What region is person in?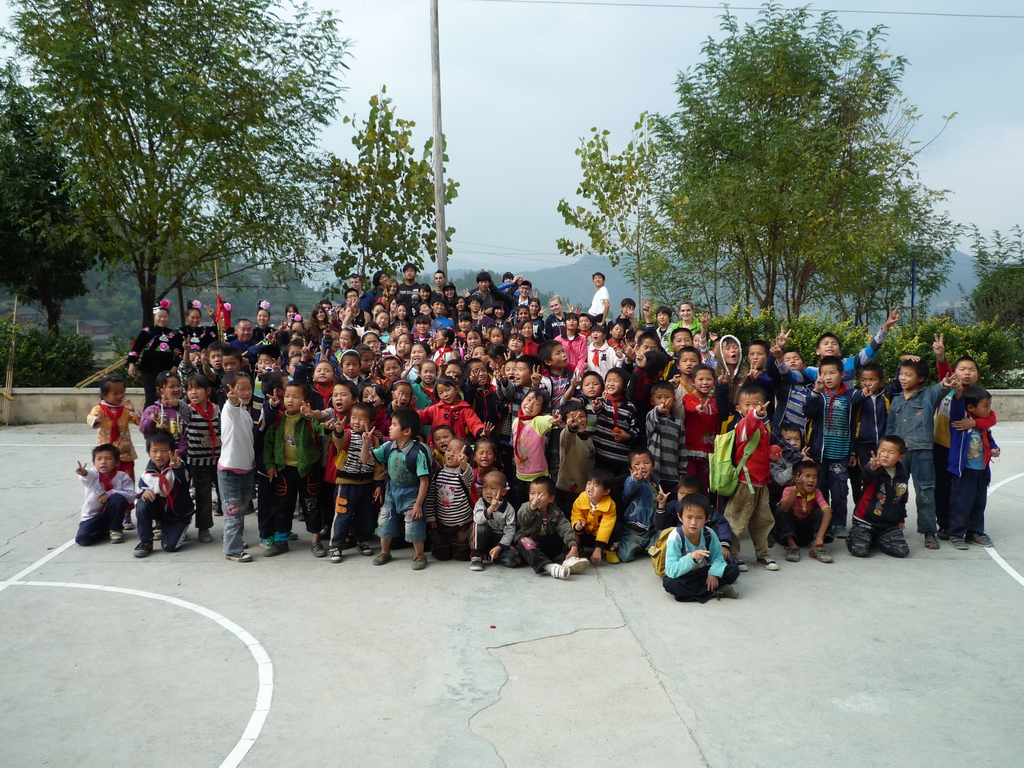
<region>665, 502, 733, 609</region>.
